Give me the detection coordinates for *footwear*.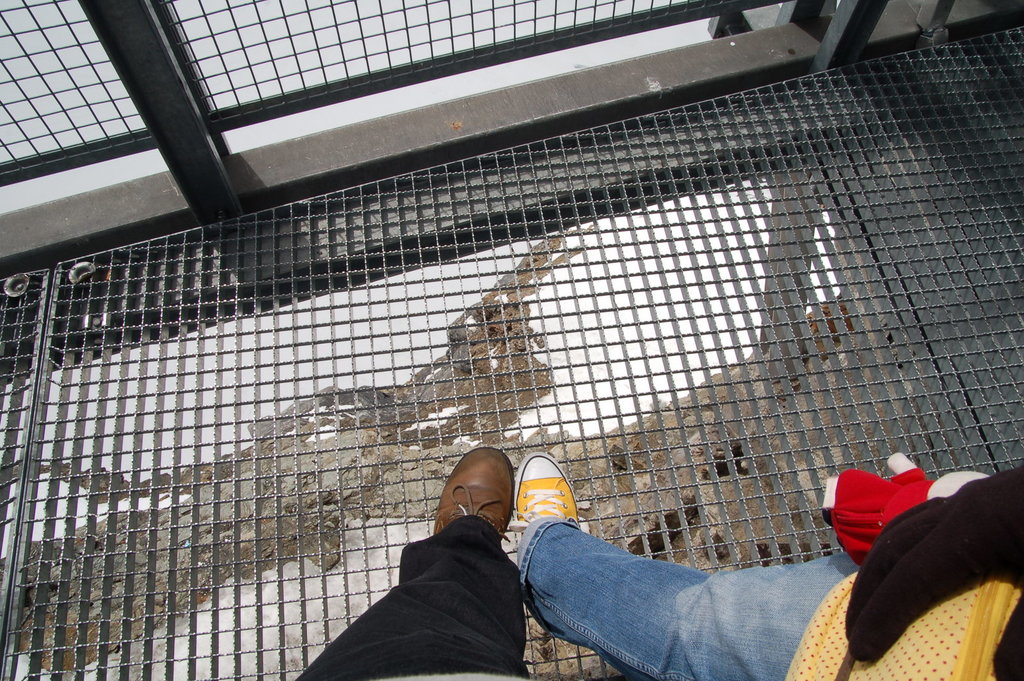
detection(431, 441, 514, 547).
